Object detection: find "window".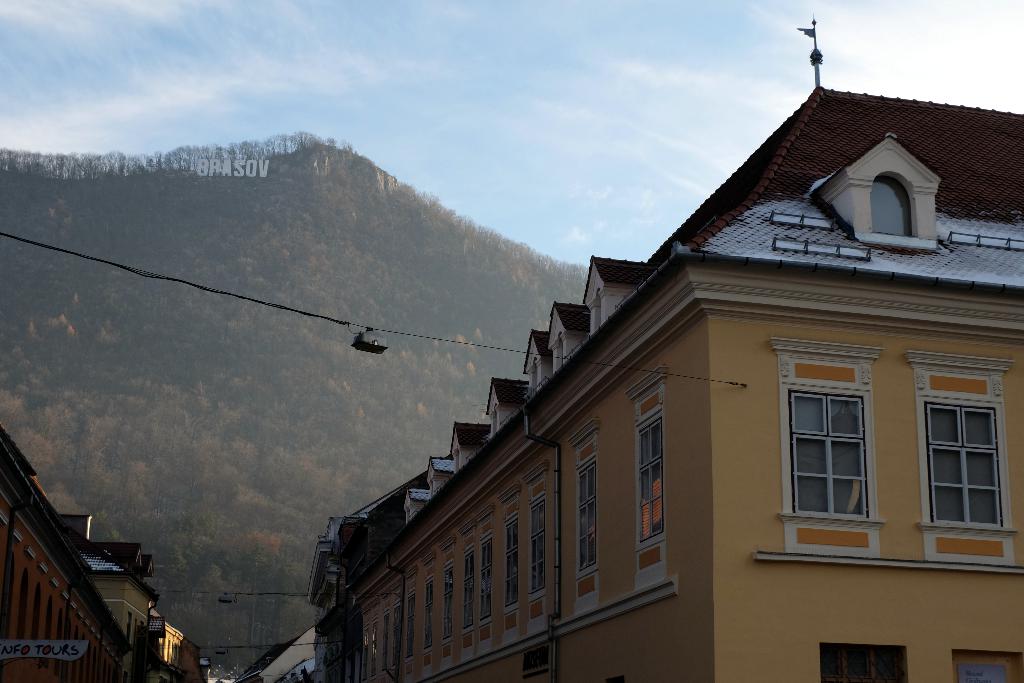
bbox(404, 592, 417, 666).
